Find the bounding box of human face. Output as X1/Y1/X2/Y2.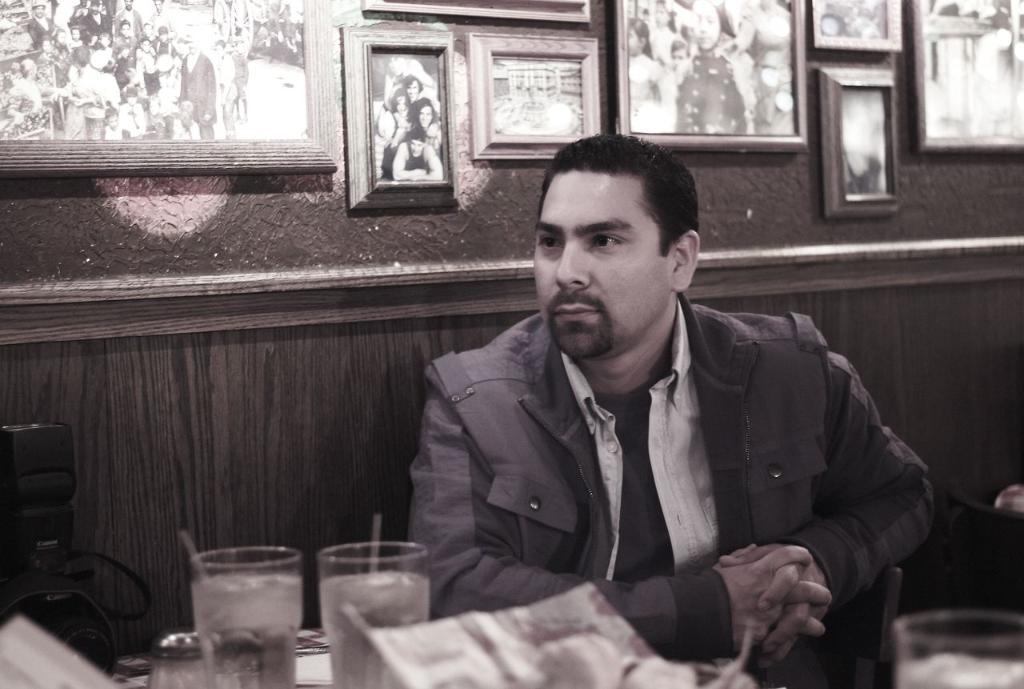
534/170/667/358.
